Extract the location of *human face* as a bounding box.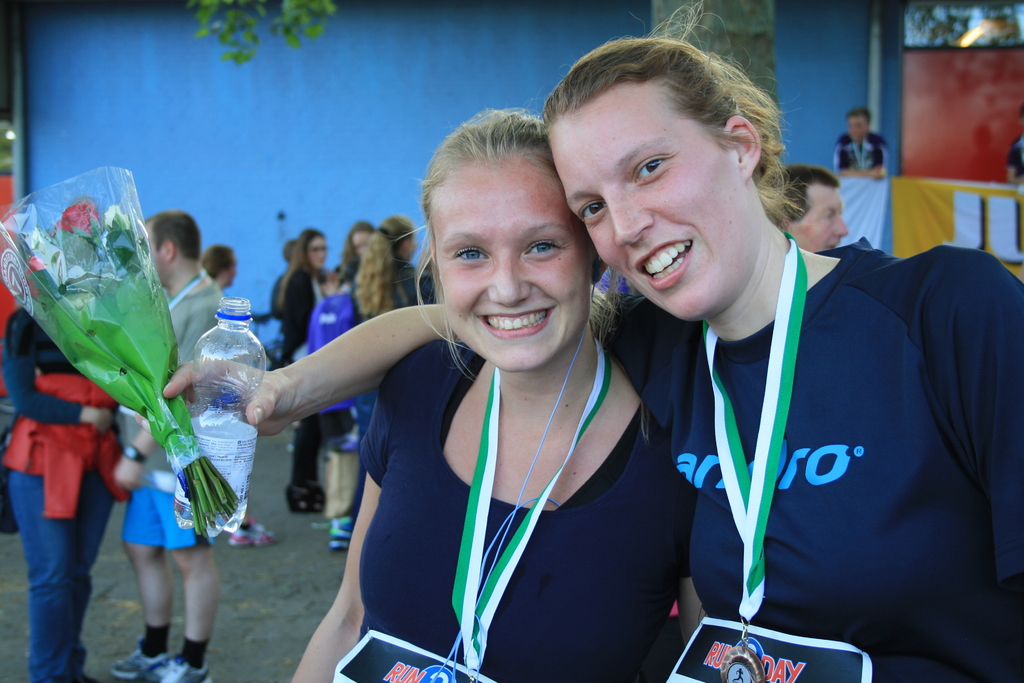
region(548, 103, 741, 324).
